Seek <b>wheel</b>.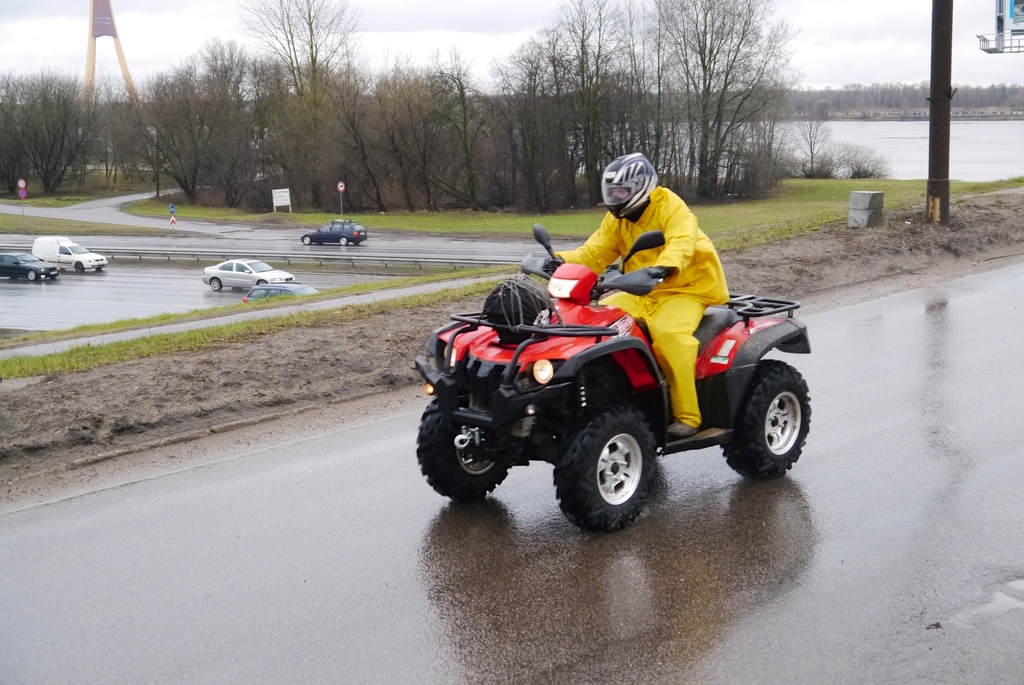
340/234/346/248.
